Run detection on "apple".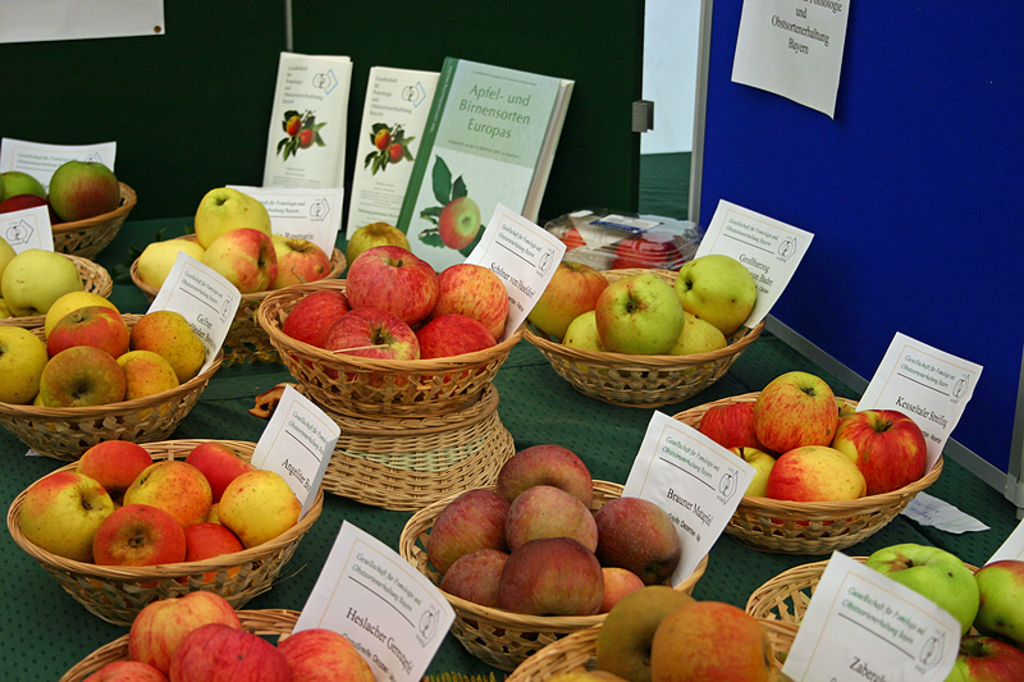
Result: box=[137, 239, 200, 290].
